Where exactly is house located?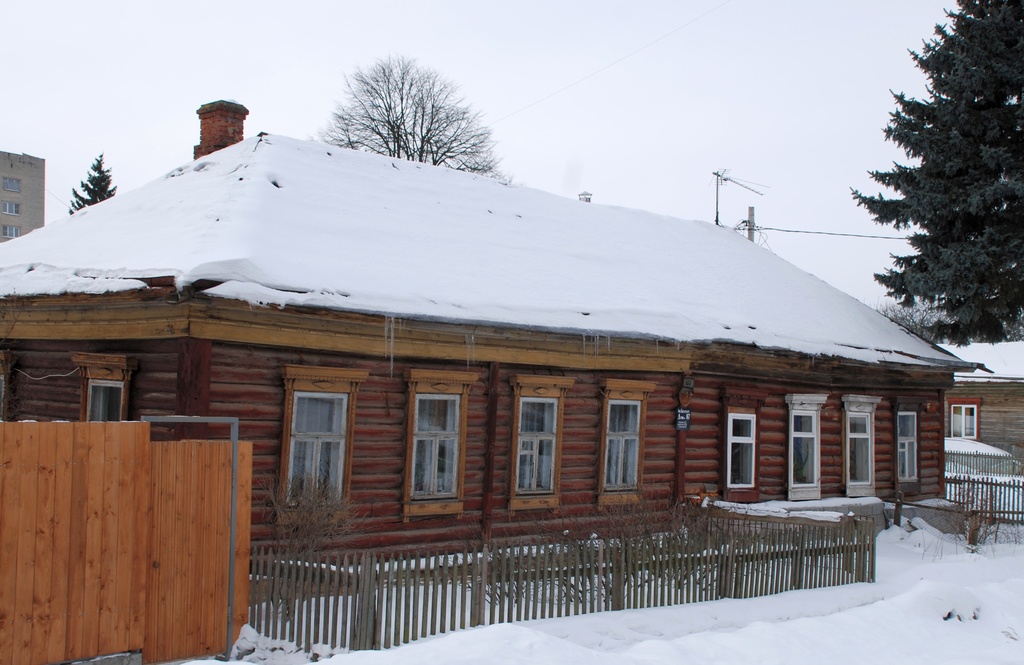
Its bounding box is region(1, 150, 49, 244).
